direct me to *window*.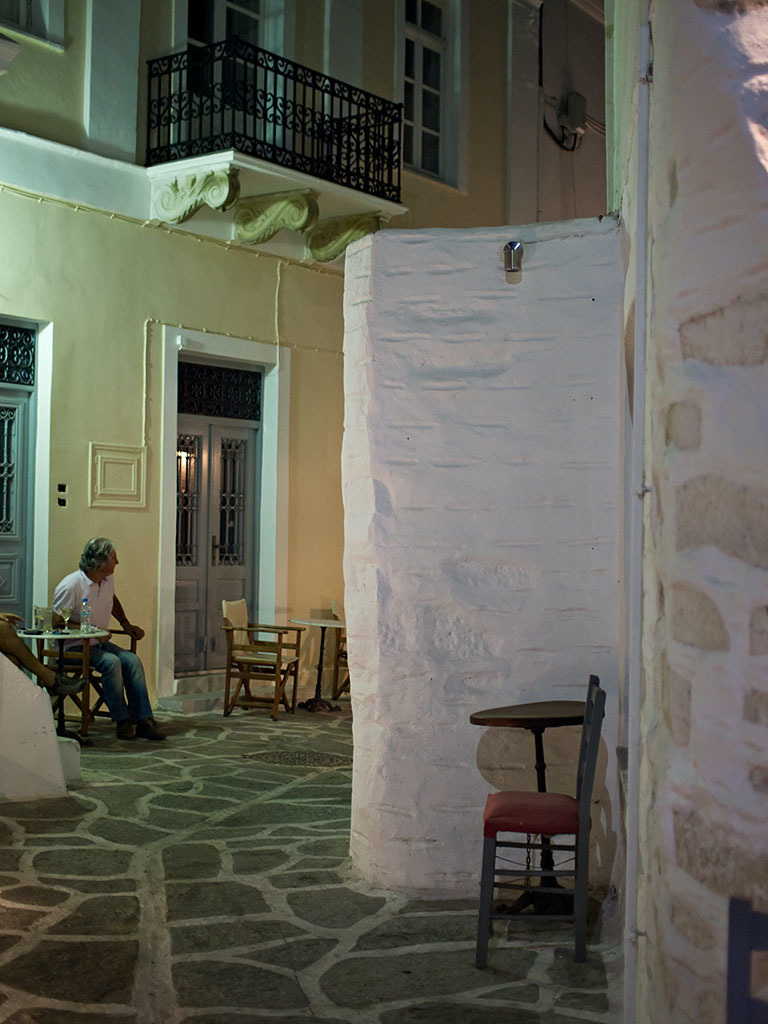
Direction: bbox(394, 0, 463, 182).
